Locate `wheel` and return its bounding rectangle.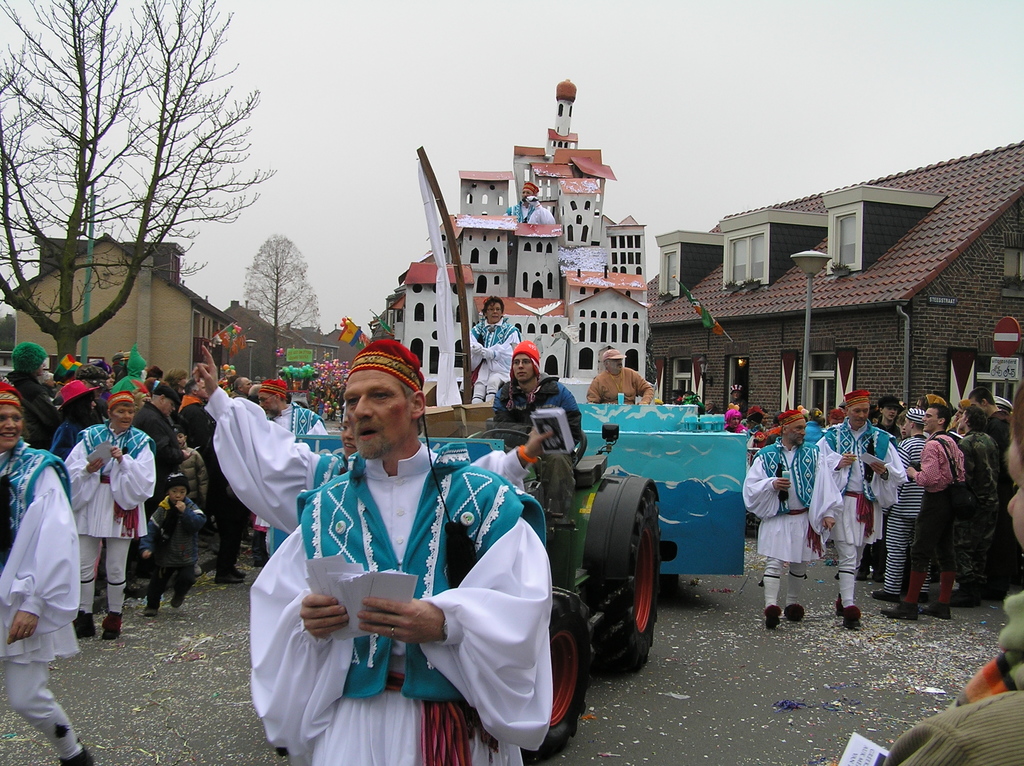
detection(521, 606, 592, 763).
